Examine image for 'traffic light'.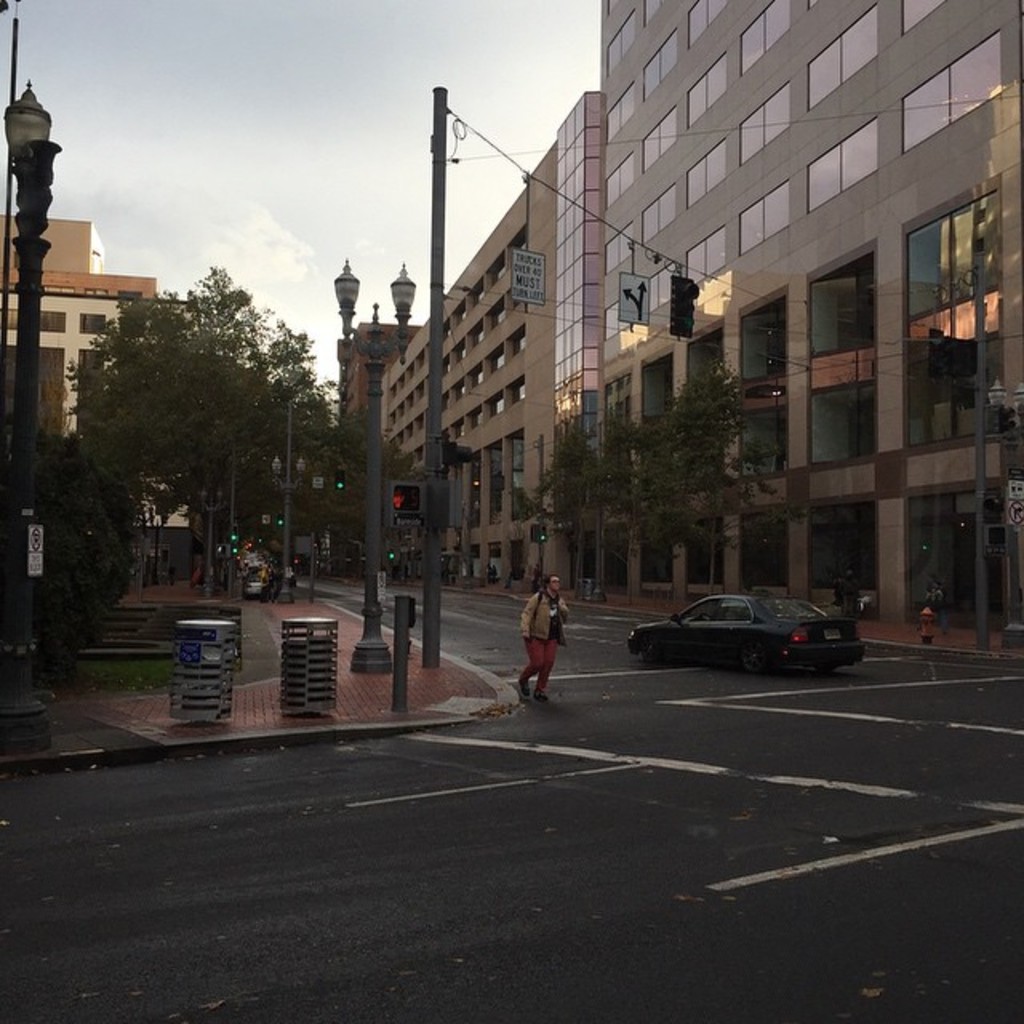
Examination result: [left=670, top=272, right=701, bottom=336].
